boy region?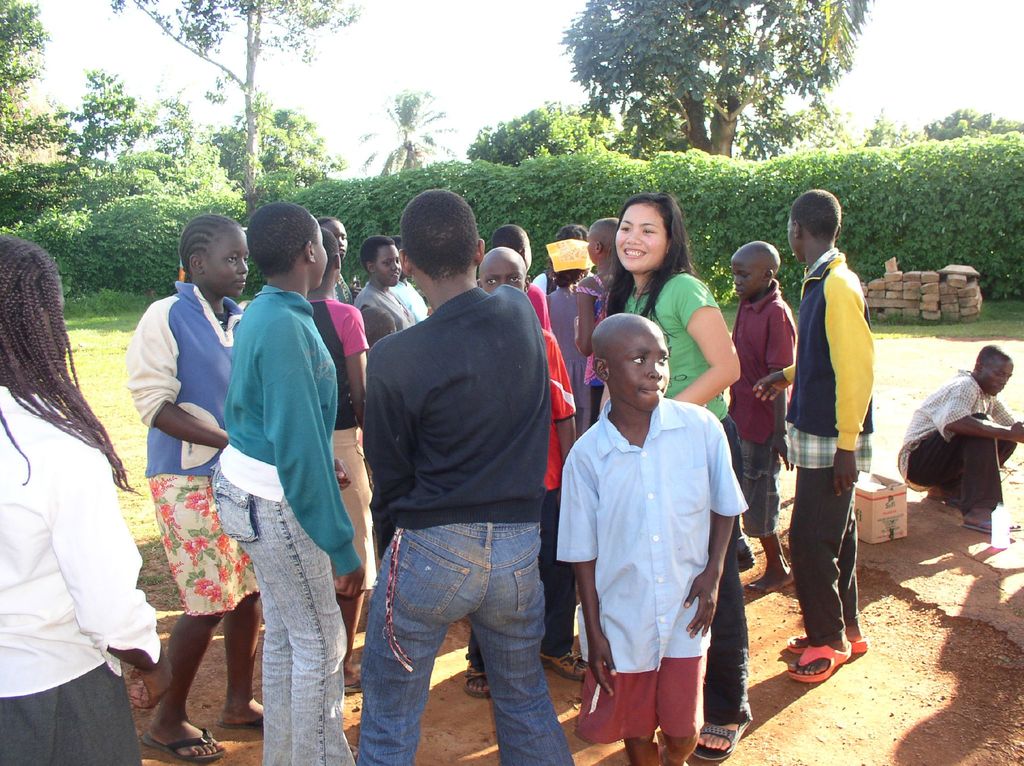
{"left": 355, "top": 184, "right": 571, "bottom": 765}
